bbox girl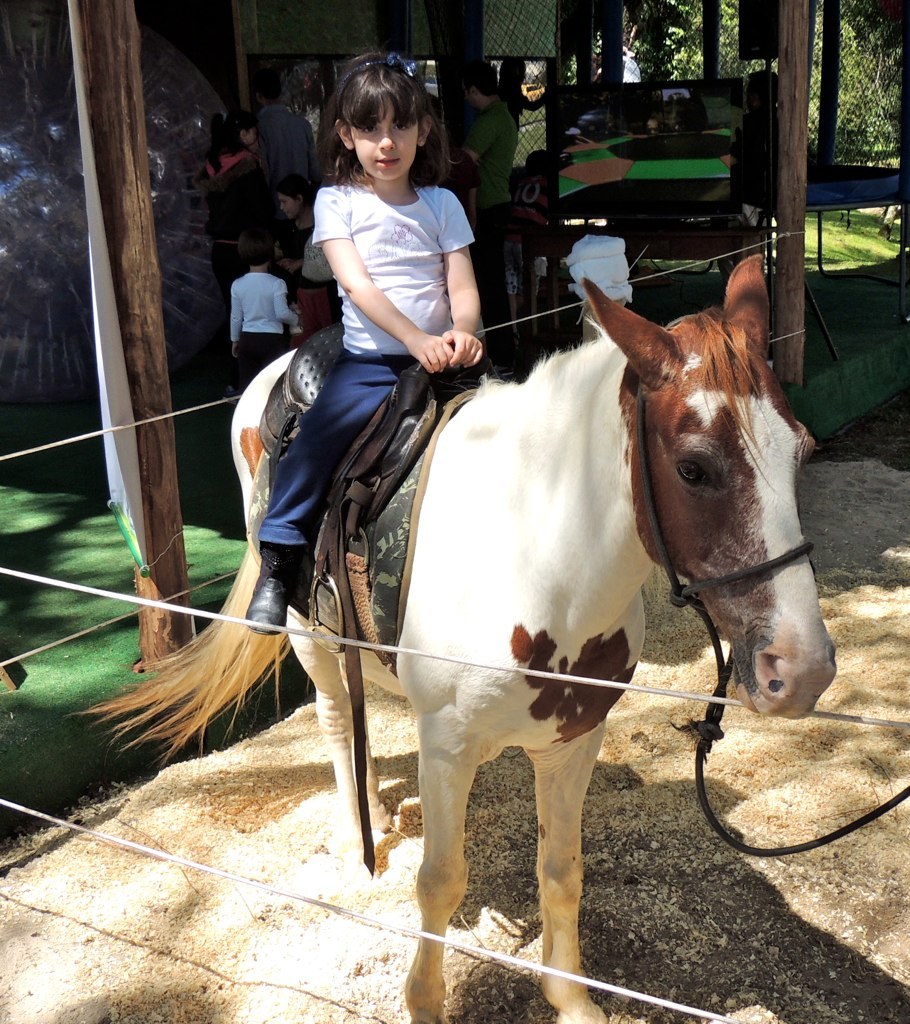
{"left": 202, "top": 107, "right": 275, "bottom": 361}
